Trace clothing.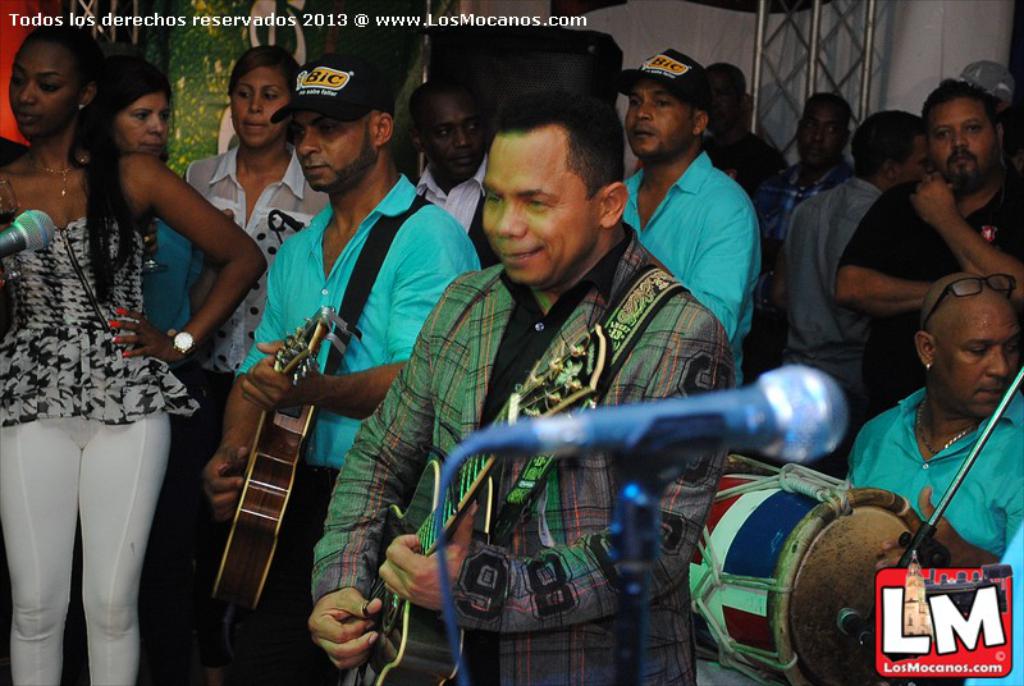
Traced to 774,172,876,403.
